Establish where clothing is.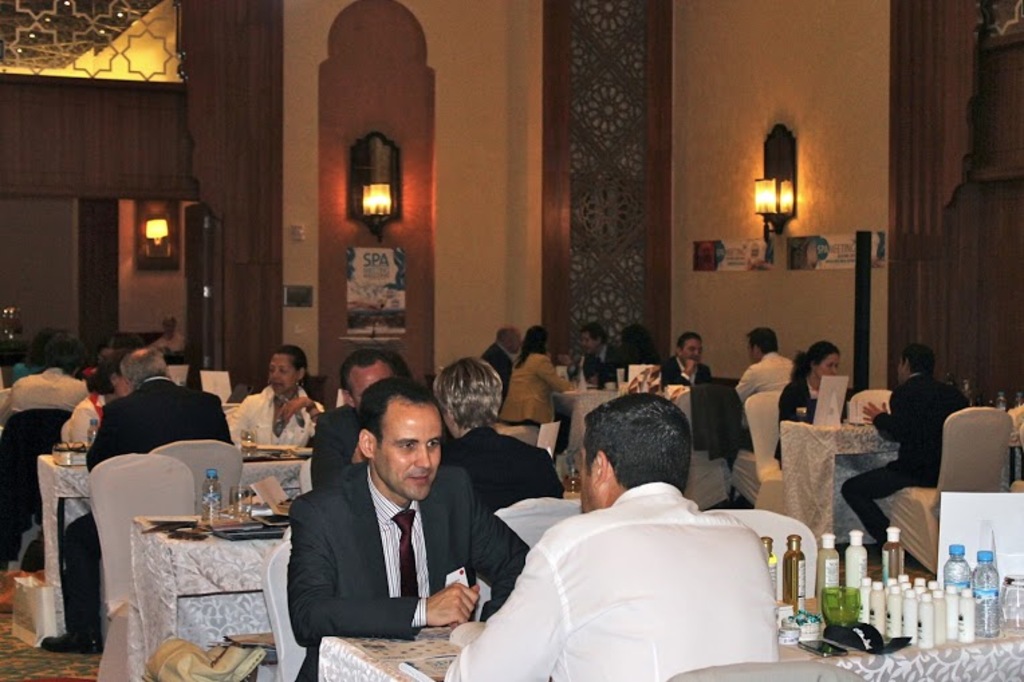
Established at pyautogui.locateOnScreen(62, 387, 105, 446).
